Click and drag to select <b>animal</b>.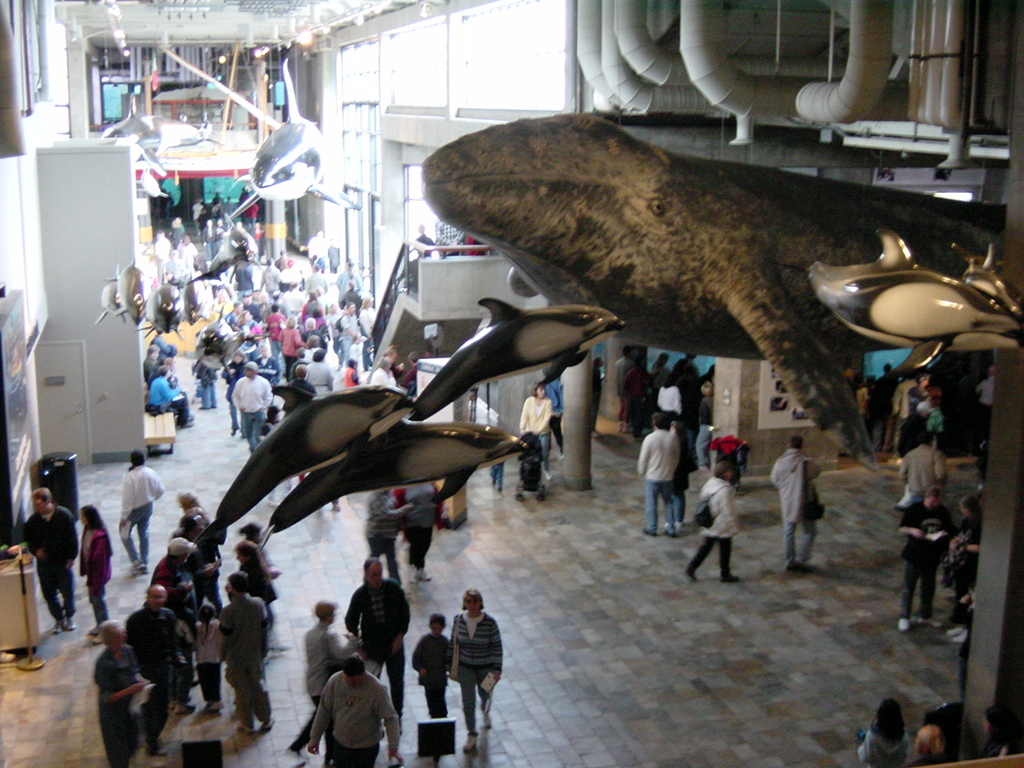
Selection: (left=95, top=89, right=222, bottom=171).
